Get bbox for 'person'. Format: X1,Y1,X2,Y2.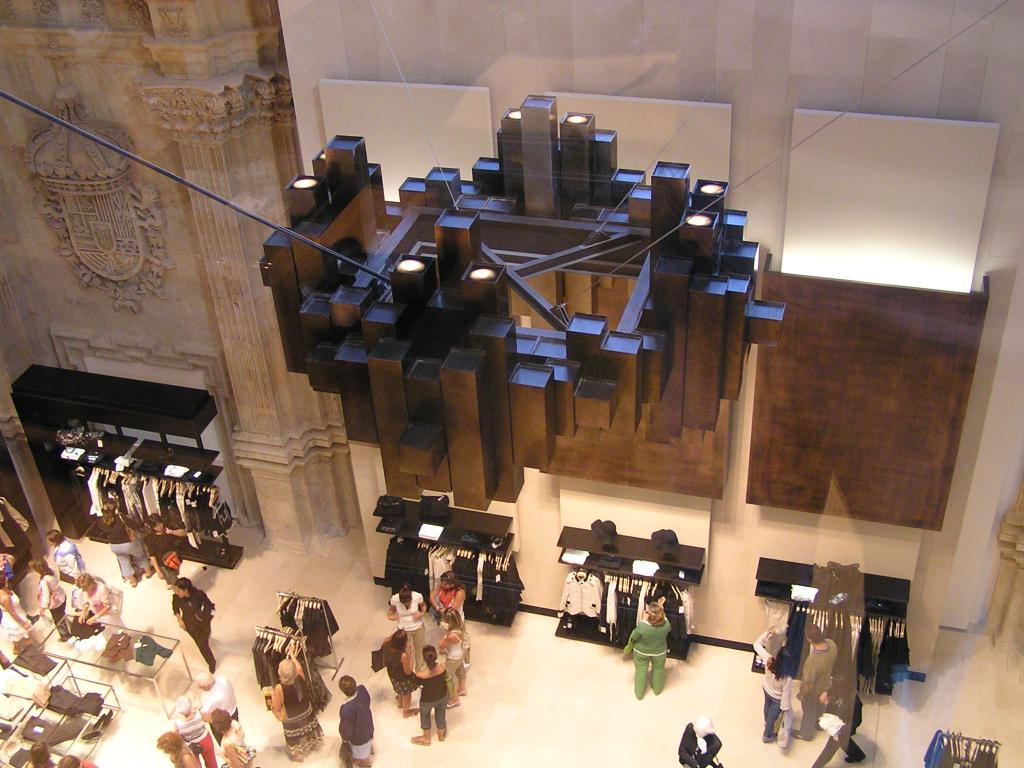
168,575,216,675.
